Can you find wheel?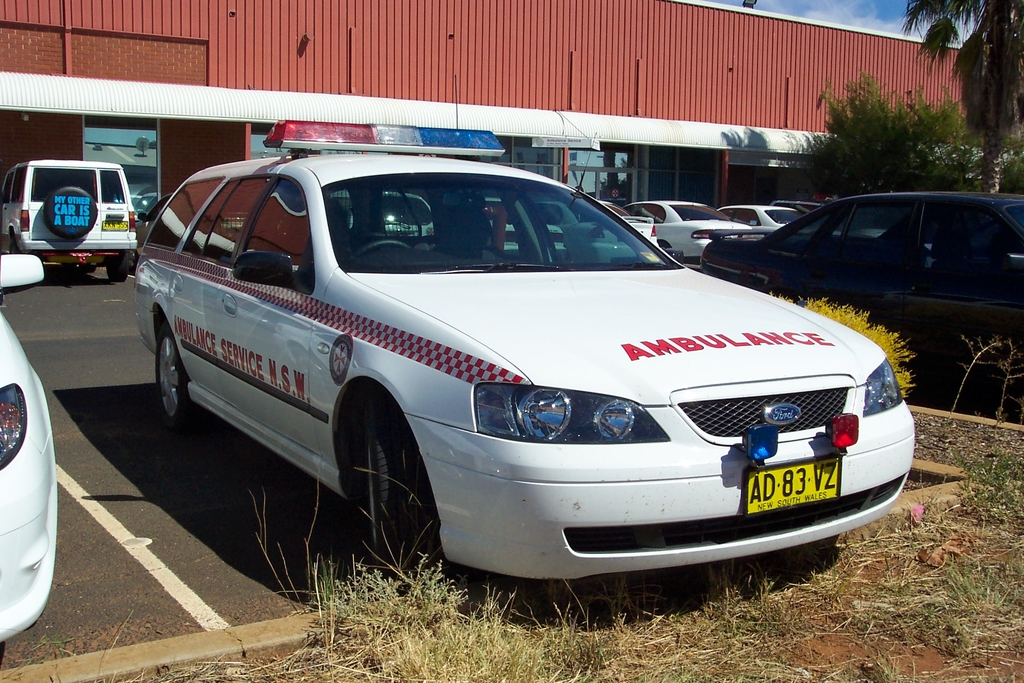
Yes, bounding box: BBox(157, 318, 200, 426).
